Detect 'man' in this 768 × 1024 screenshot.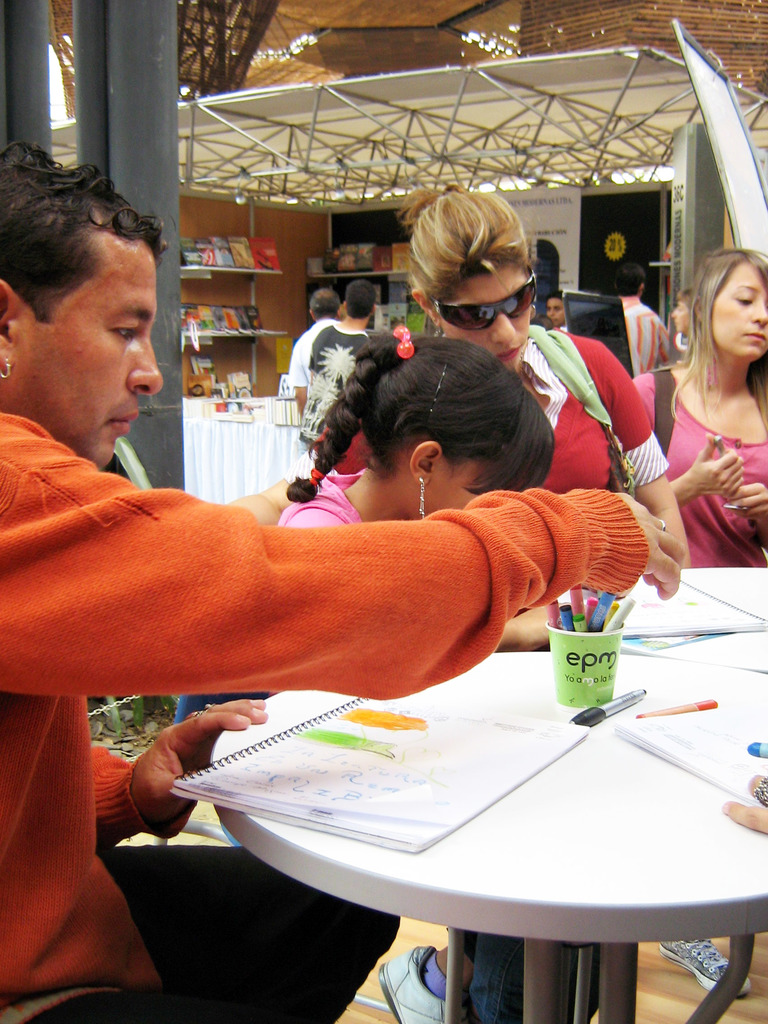
Detection: [x1=282, y1=282, x2=343, y2=428].
